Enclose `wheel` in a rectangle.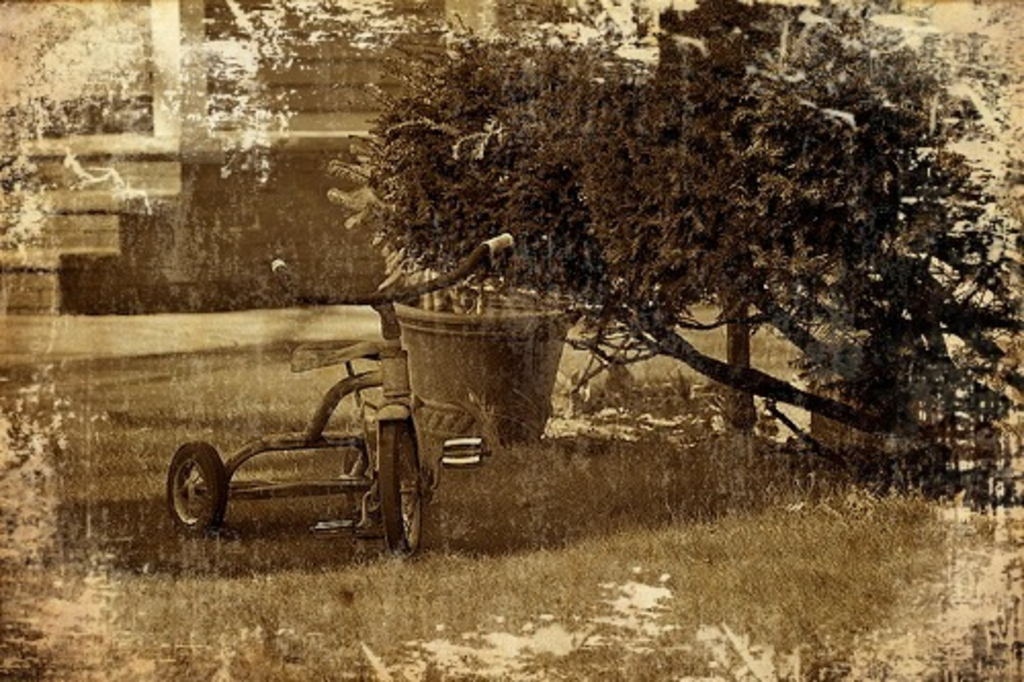
{"left": 381, "top": 418, "right": 424, "bottom": 561}.
